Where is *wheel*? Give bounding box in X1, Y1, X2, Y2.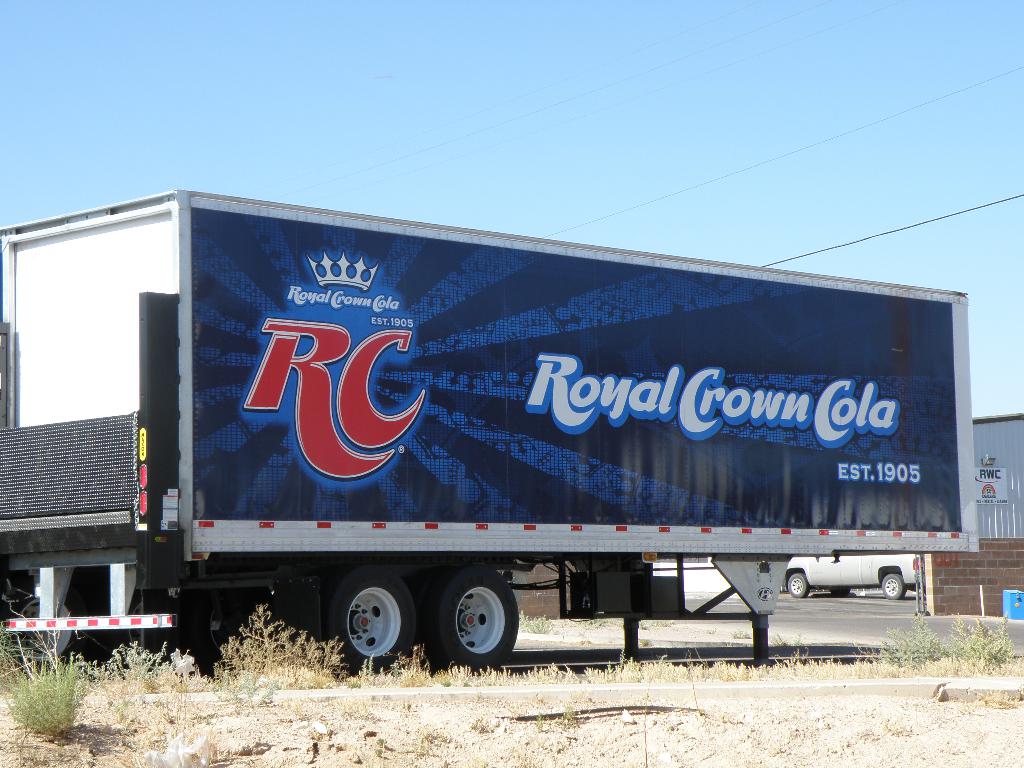
783, 569, 813, 598.
